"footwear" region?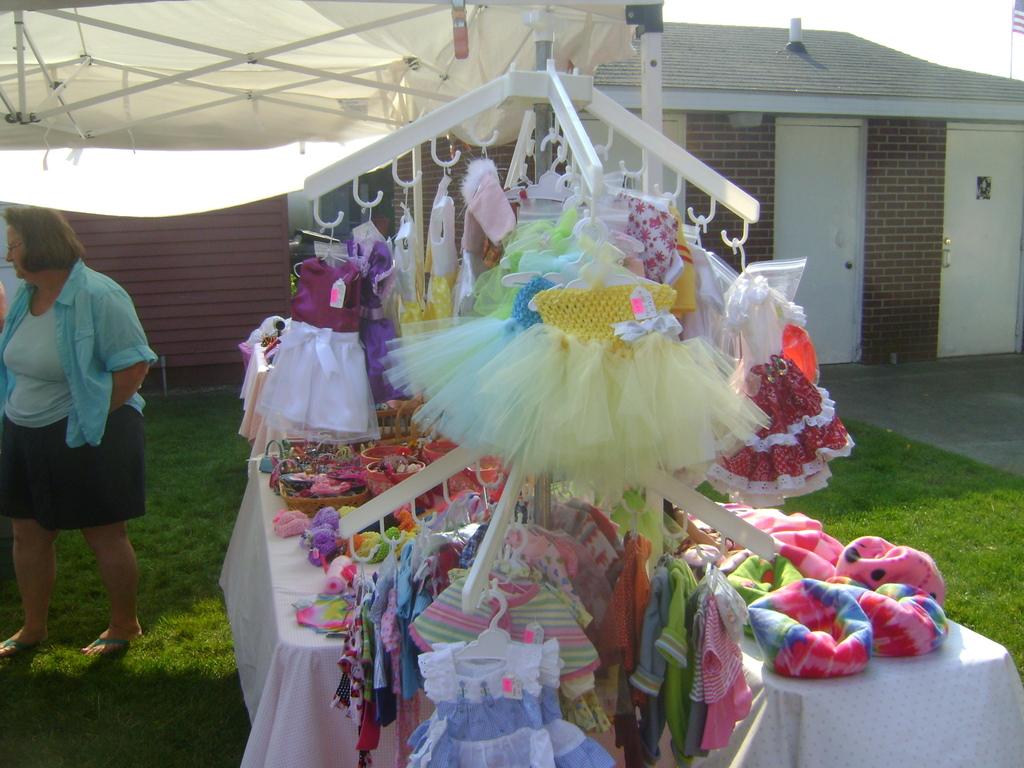
detection(0, 635, 38, 653)
